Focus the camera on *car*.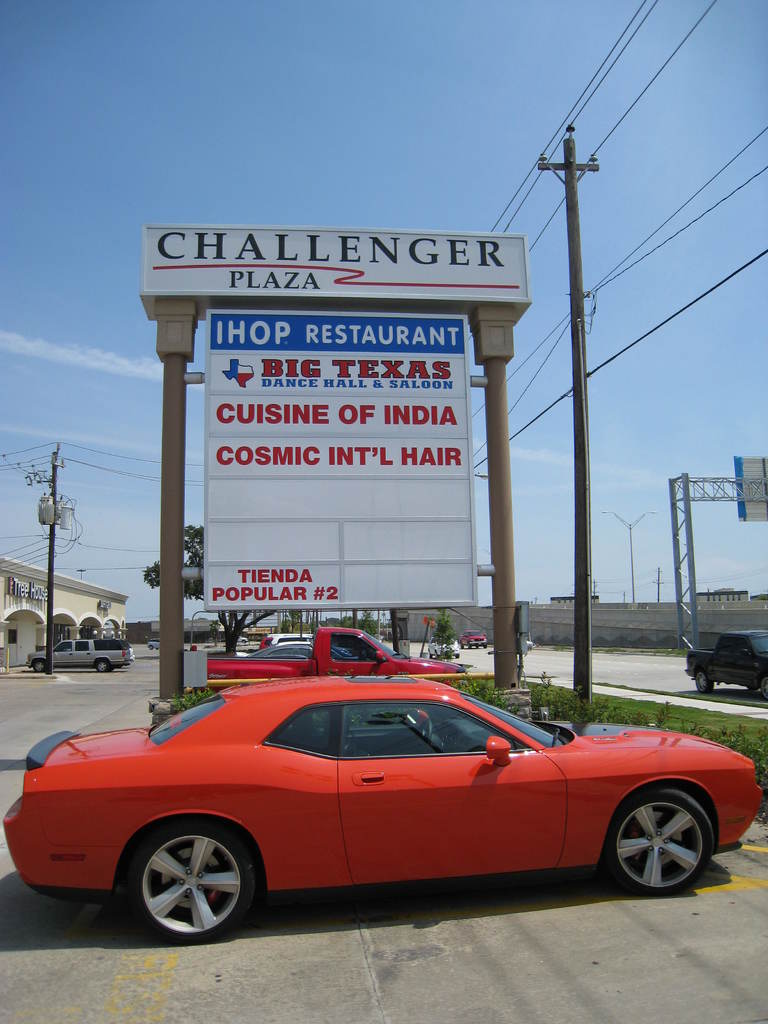
Focus region: l=147, t=637, r=163, b=650.
